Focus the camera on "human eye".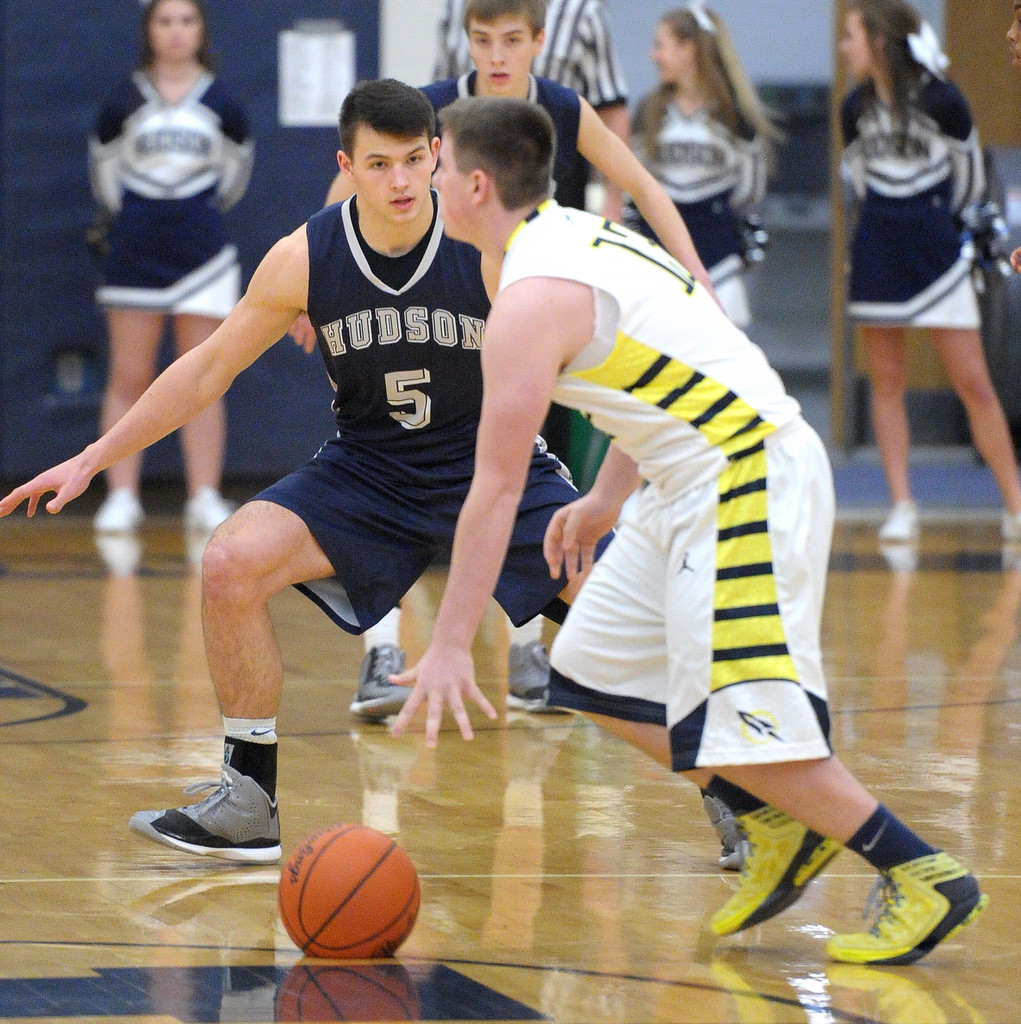
Focus region: locate(473, 38, 487, 44).
